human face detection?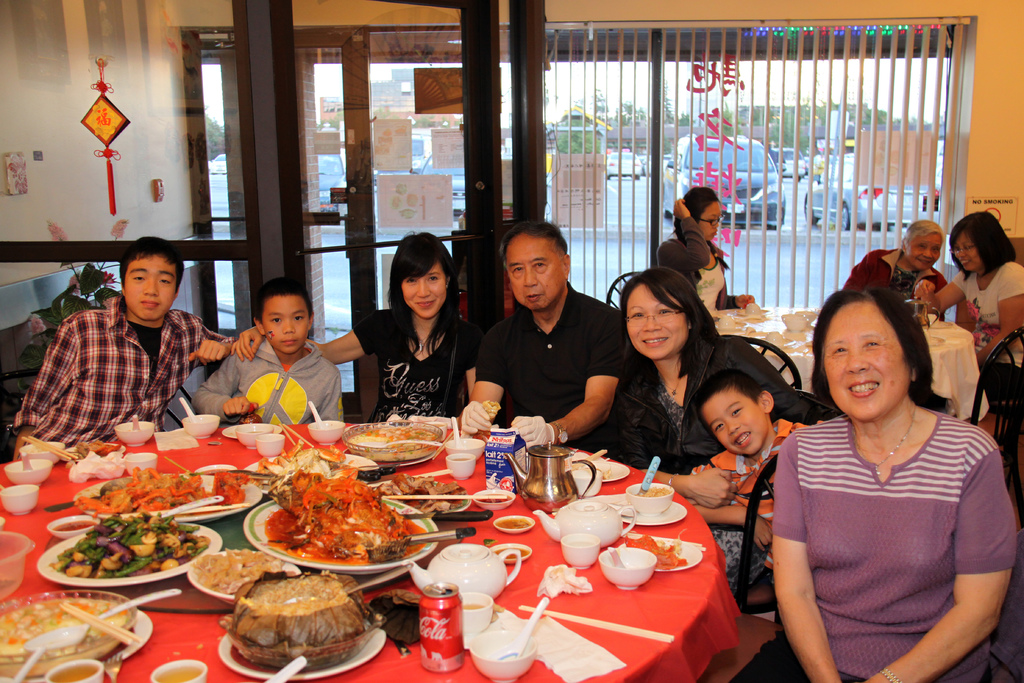
[x1=624, y1=284, x2=690, y2=364]
